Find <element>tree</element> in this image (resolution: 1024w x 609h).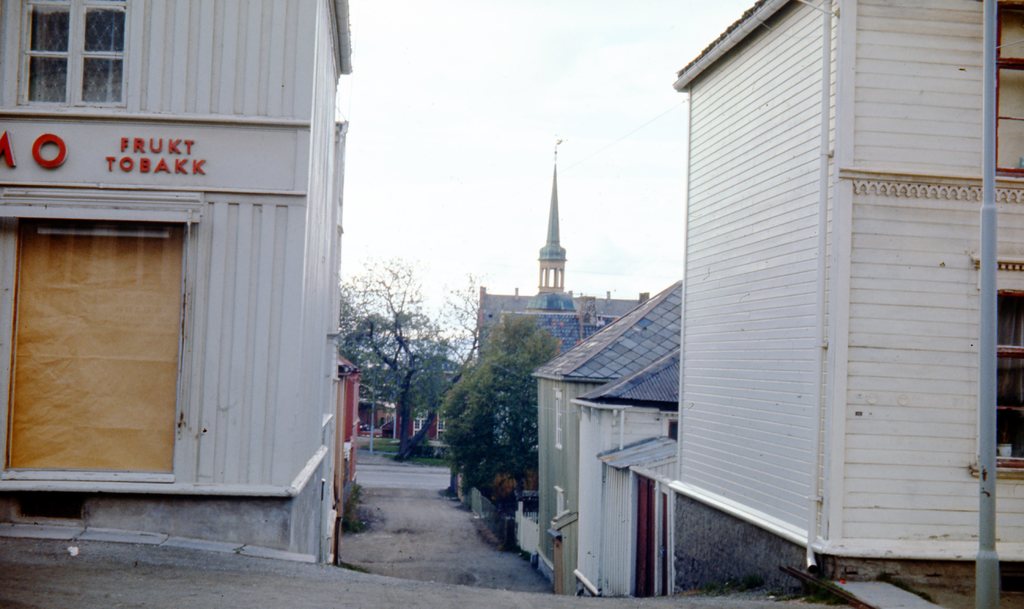
330 265 489 480.
